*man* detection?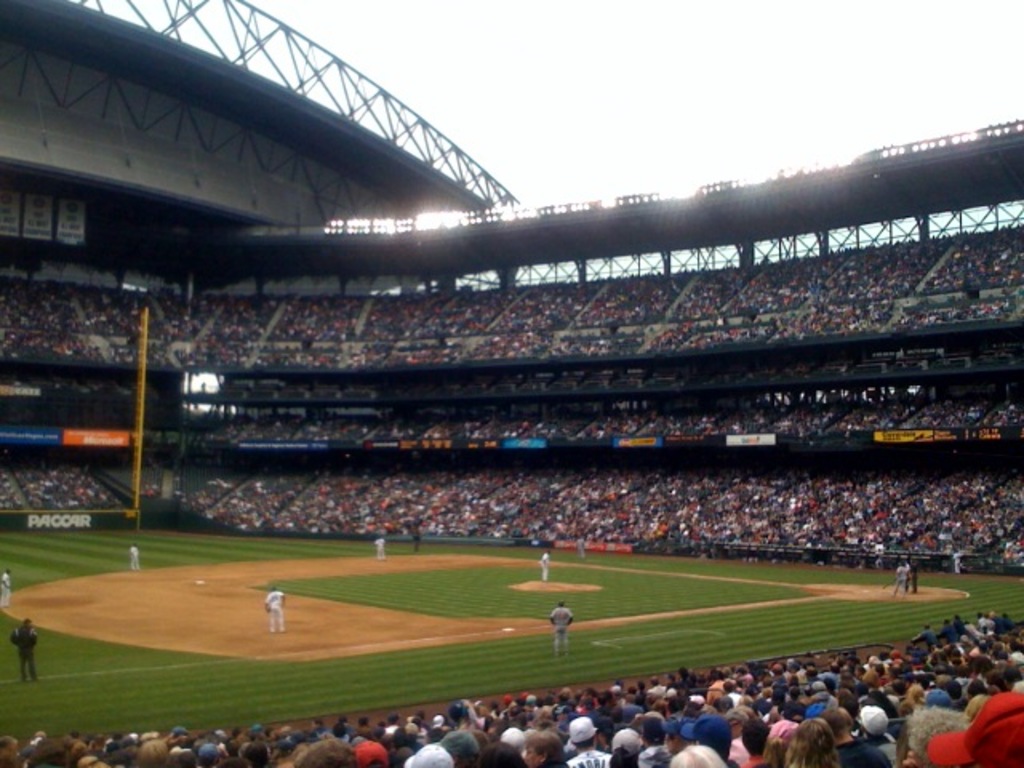
region(520, 690, 549, 715)
